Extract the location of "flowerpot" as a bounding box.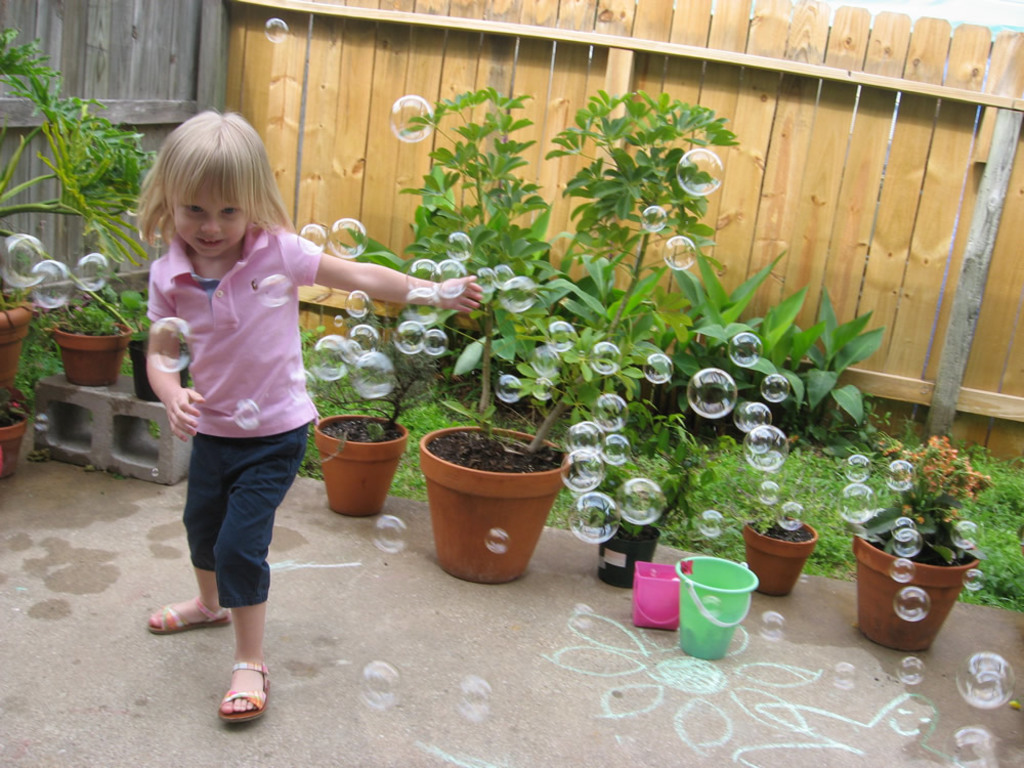
[310,411,408,519].
